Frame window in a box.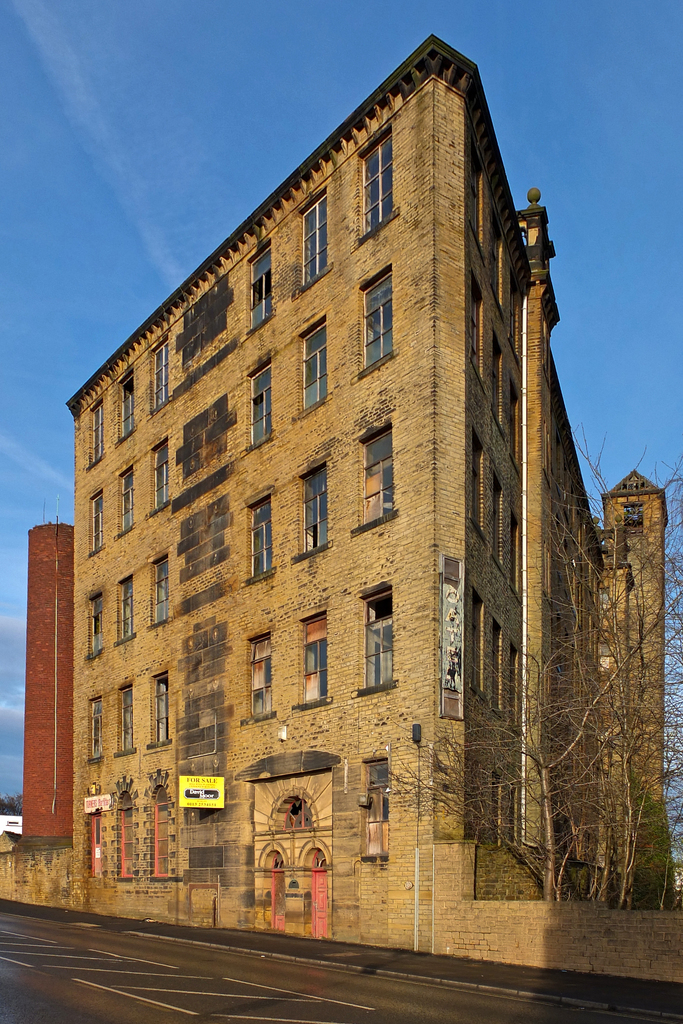
bbox(367, 751, 393, 858).
